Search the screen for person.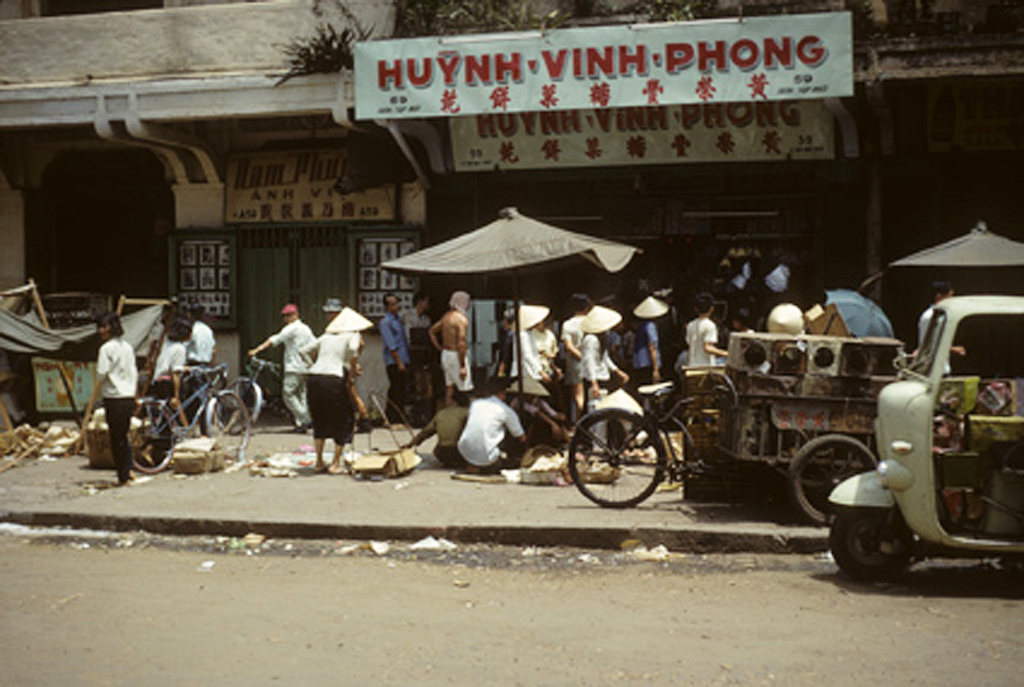
Found at {"x1": 393, "y1": 290, "x2": 435, "y2": 428}.
